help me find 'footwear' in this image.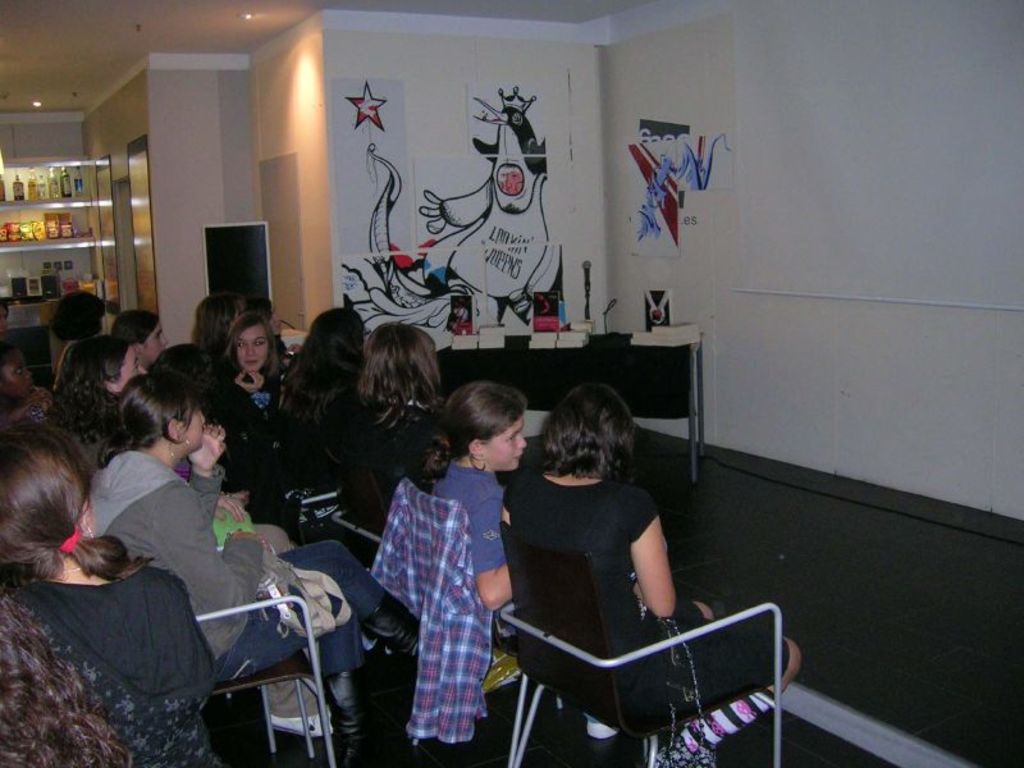
Found it: 271 714 332 733.
